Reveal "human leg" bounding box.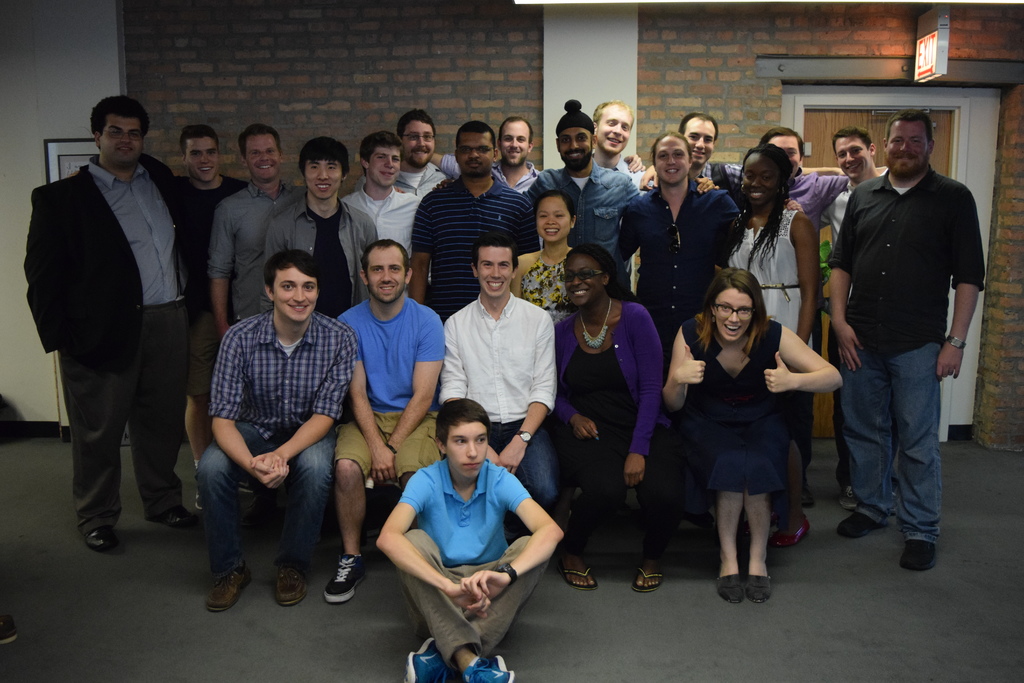
Revealed: 396 420 438 486.
